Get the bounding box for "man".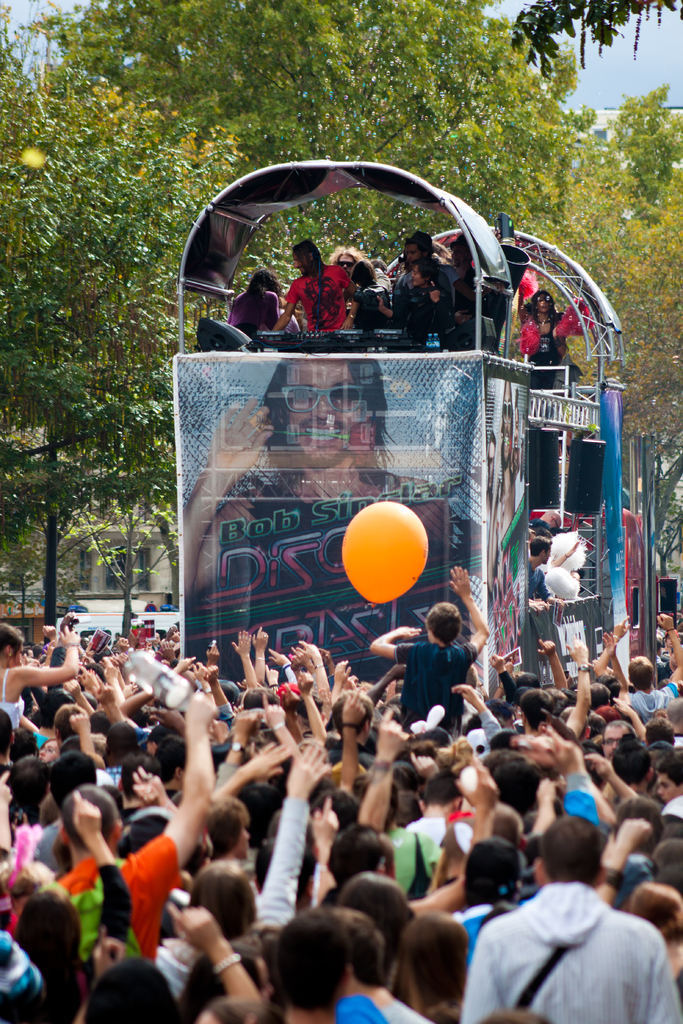
bbox=(479, 818, 671, 1023).
